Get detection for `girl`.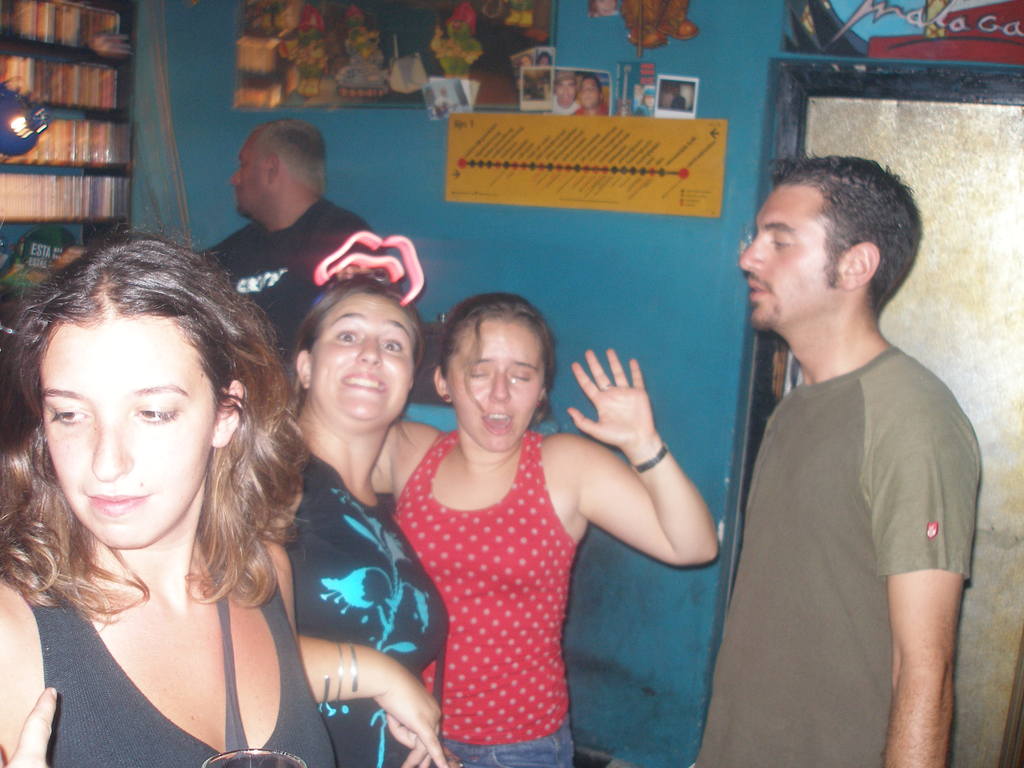
Detection: 371,294,719,767.
